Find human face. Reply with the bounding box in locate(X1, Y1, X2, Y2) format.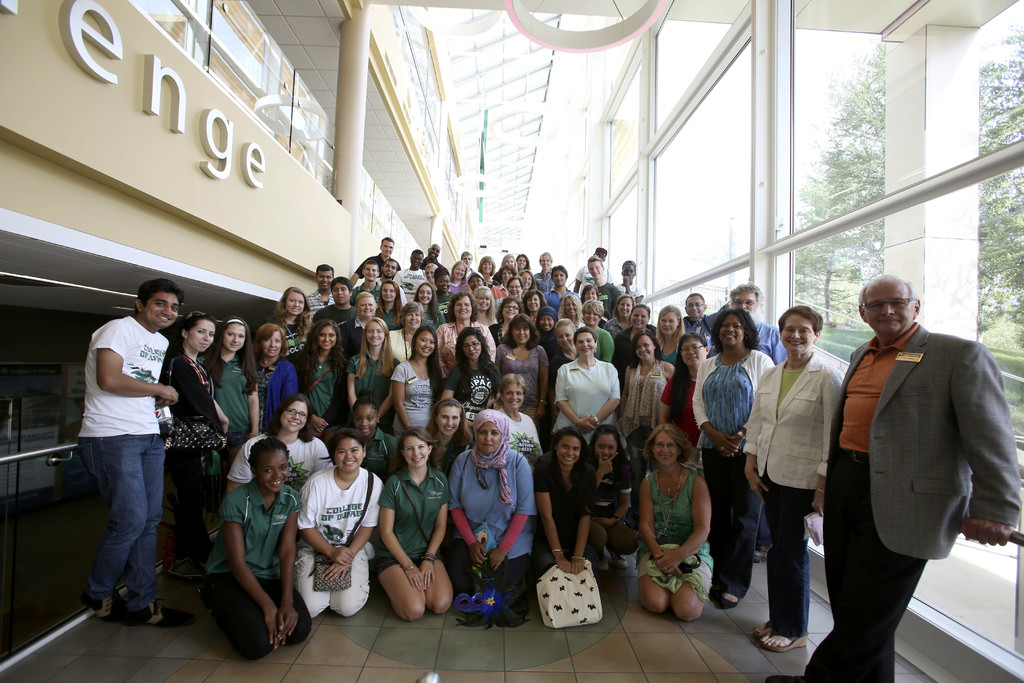
locate(417, 281, 435, 306).
